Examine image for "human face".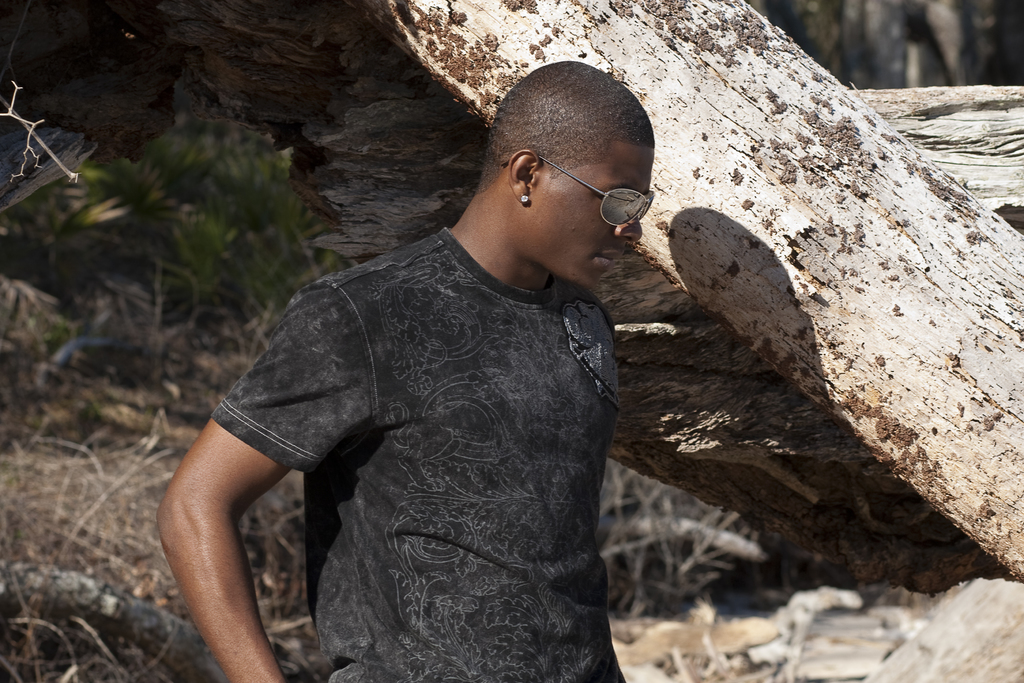
Examination result: 537:151:653:290.
